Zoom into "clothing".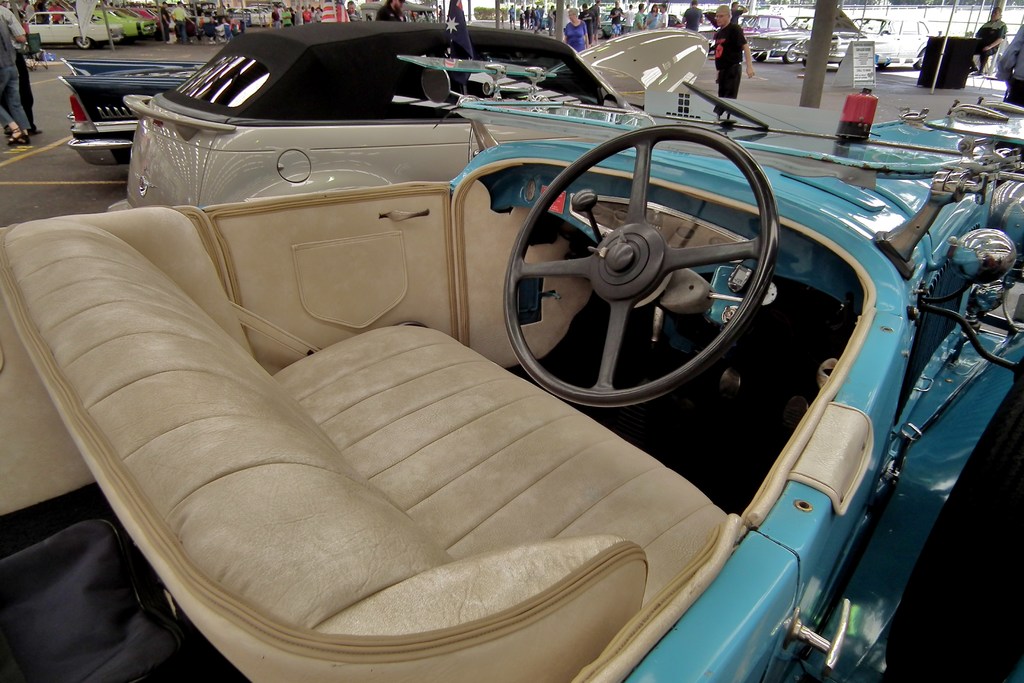
Zoom target: rect(561, 21, 588, 52).
